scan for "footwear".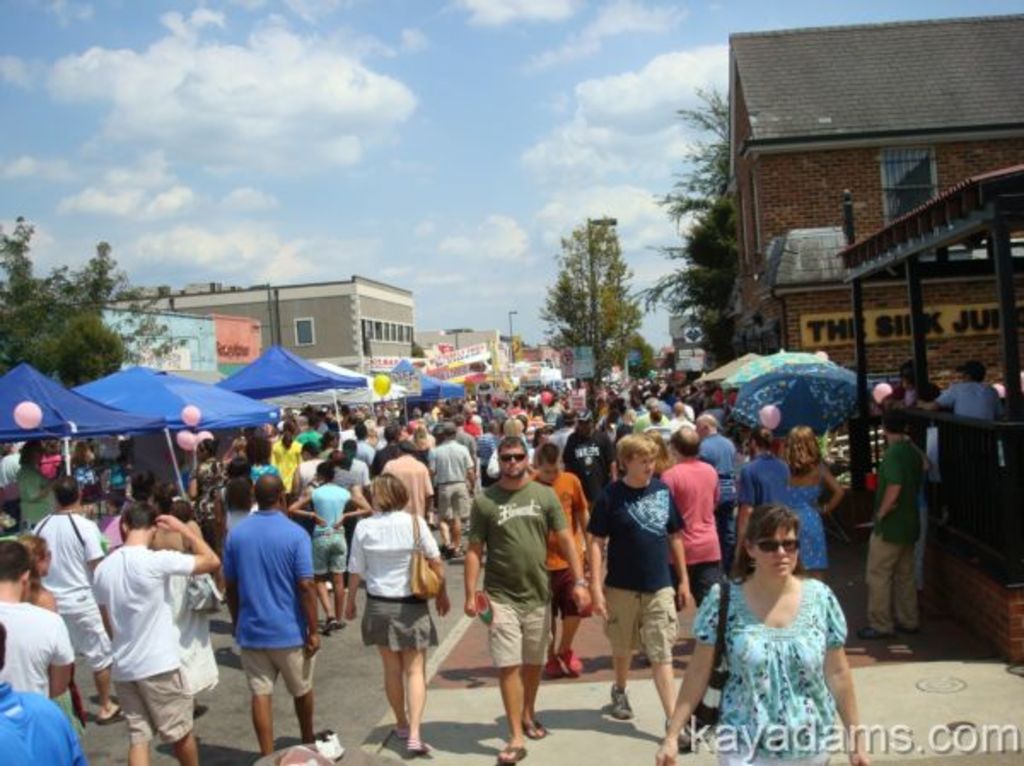
Scan result: {"x1": 394, "y1": 722, "x2": 411, "y2": 740}.
